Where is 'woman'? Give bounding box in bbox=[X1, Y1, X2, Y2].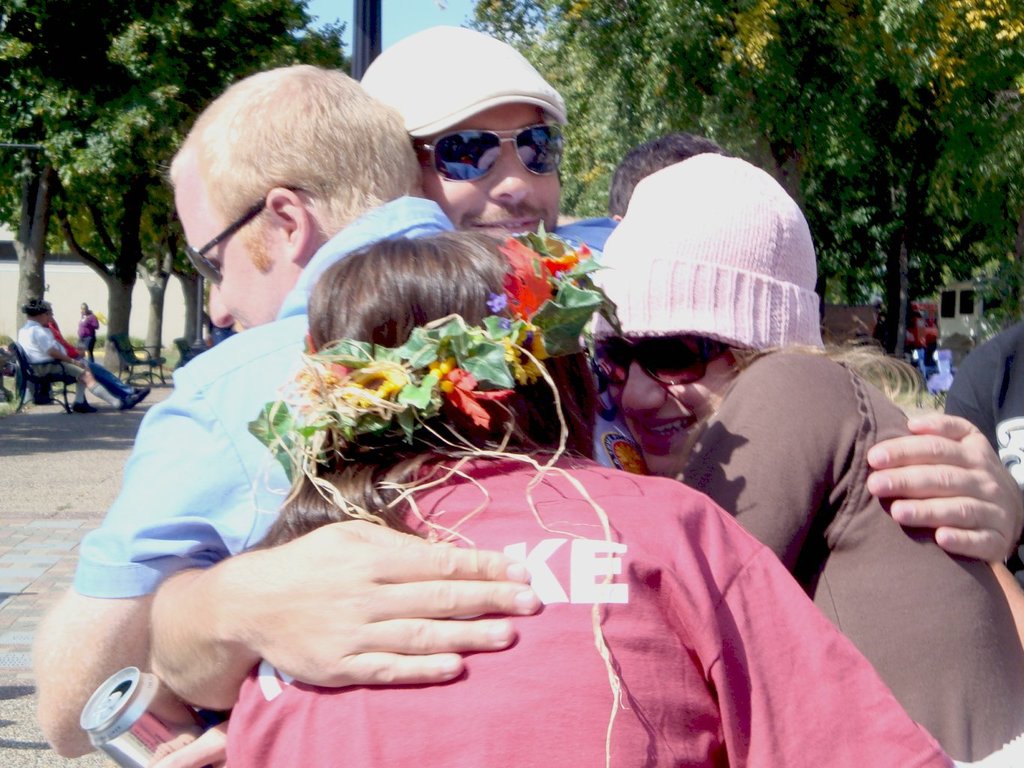
bbox=[585, 157, 1023, 767].
